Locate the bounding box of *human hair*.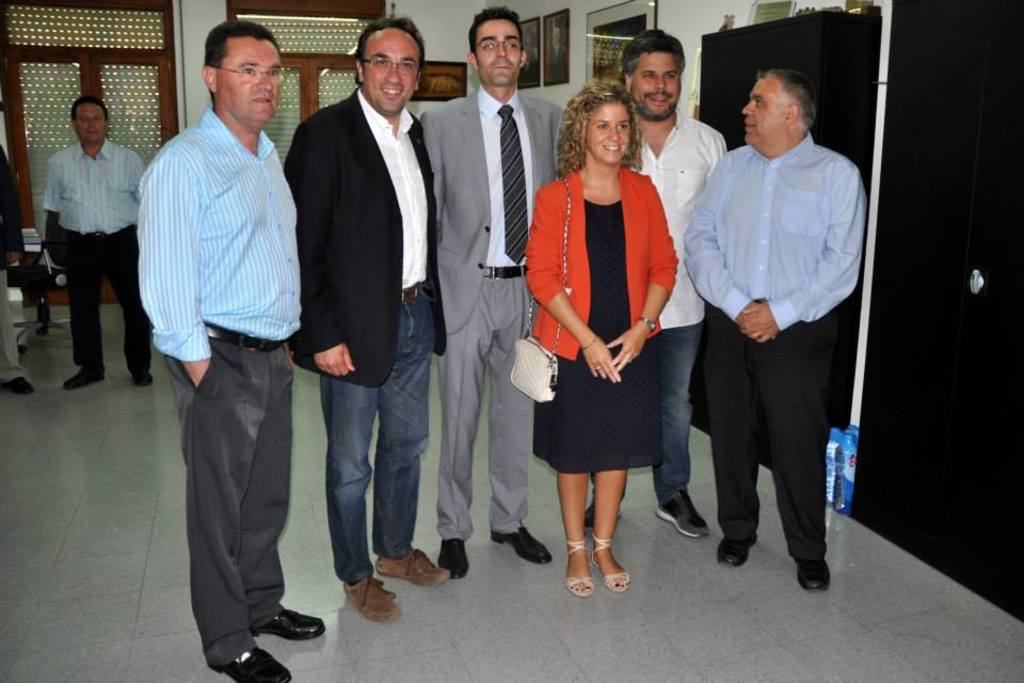
Bounding box: <bbox>615, 23, 690, 85</bbox>.
